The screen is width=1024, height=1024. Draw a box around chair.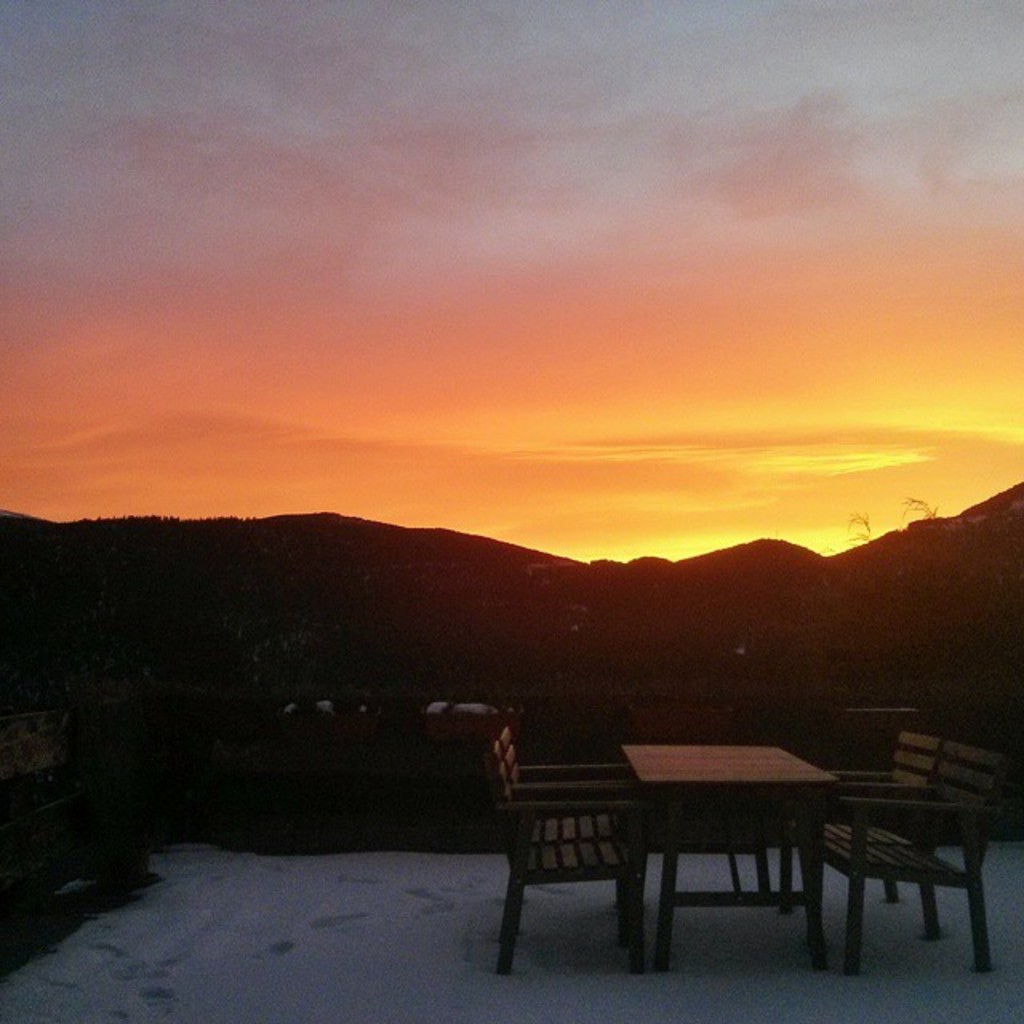
pyautogui.locateOnScreen(496, 730, 627, 933).
